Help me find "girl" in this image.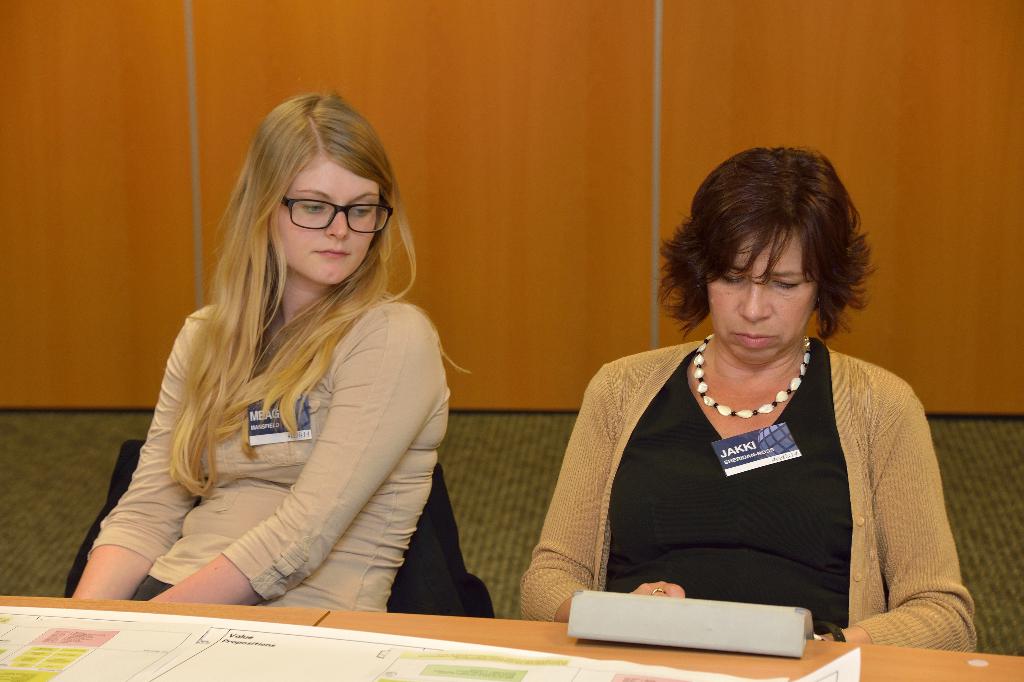
Found it: (64, 81, 472, 611).
